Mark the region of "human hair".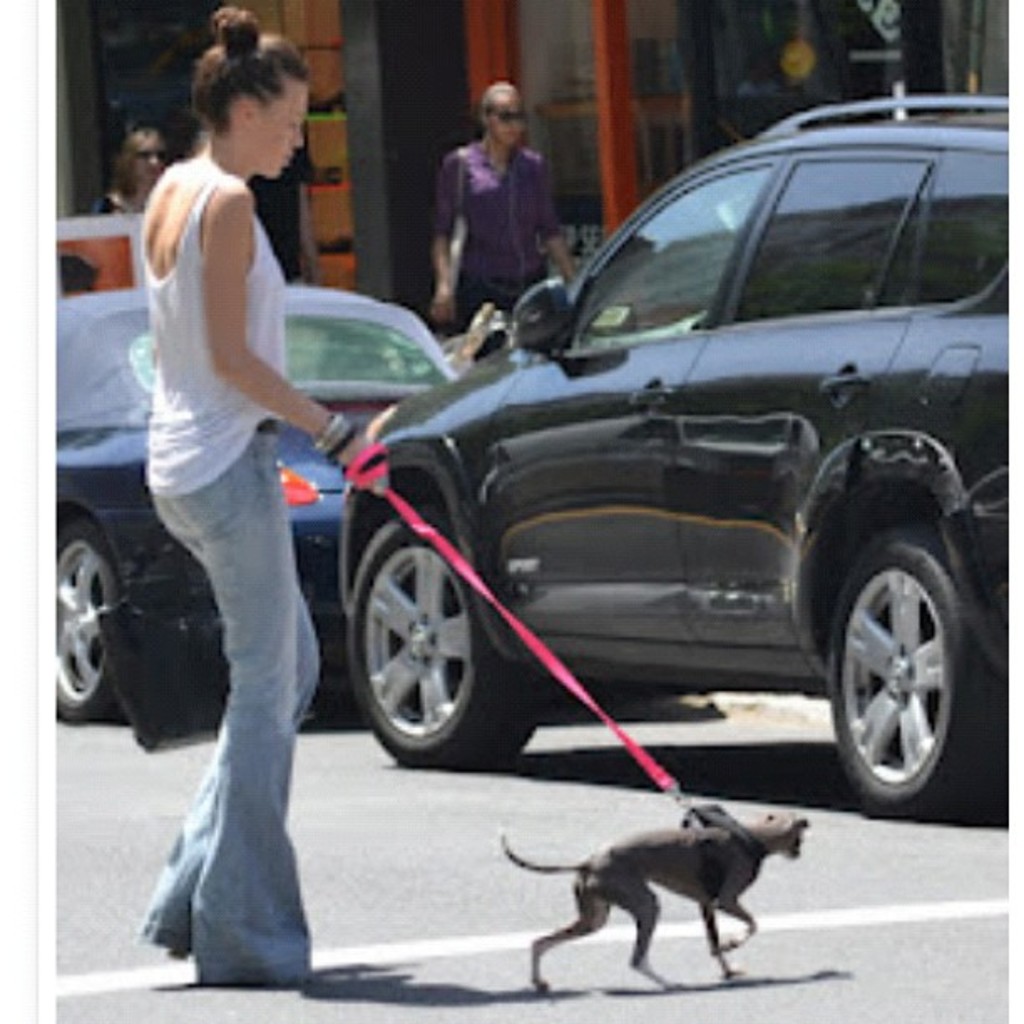
Region: x1=480 y1=77 x2=520 y2=134.
